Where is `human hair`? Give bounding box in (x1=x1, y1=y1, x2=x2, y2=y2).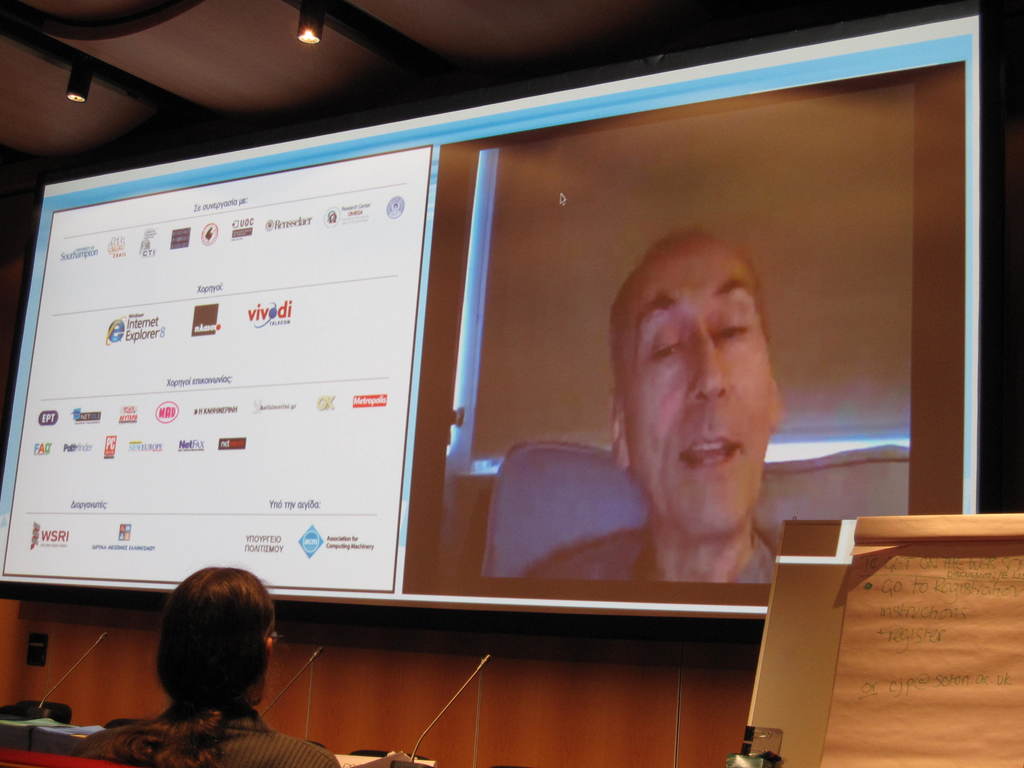
(x1=150, y1=566, x2=272, y2=717).
